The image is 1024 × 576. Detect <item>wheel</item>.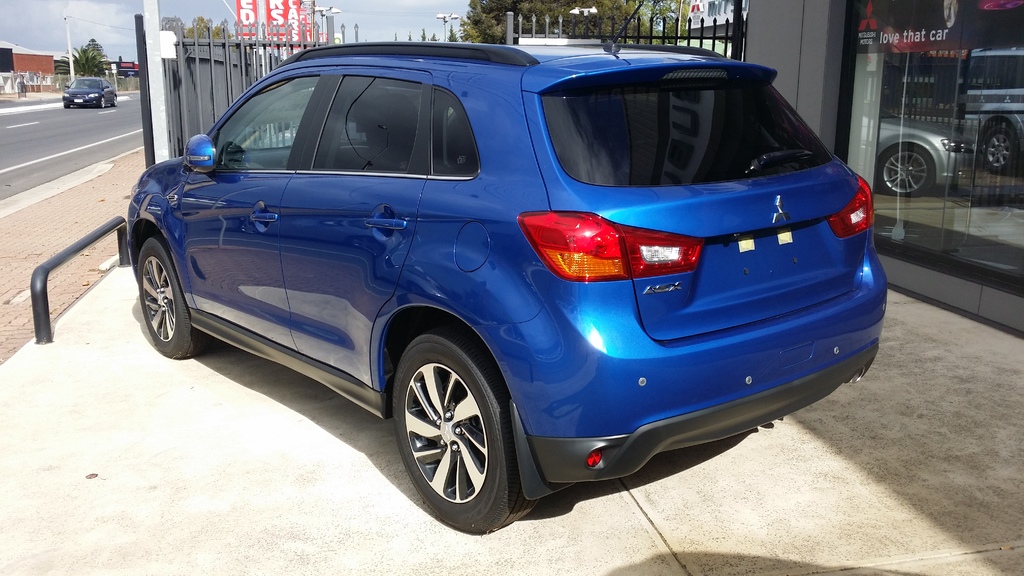
Detection: (138,236,211,358).
